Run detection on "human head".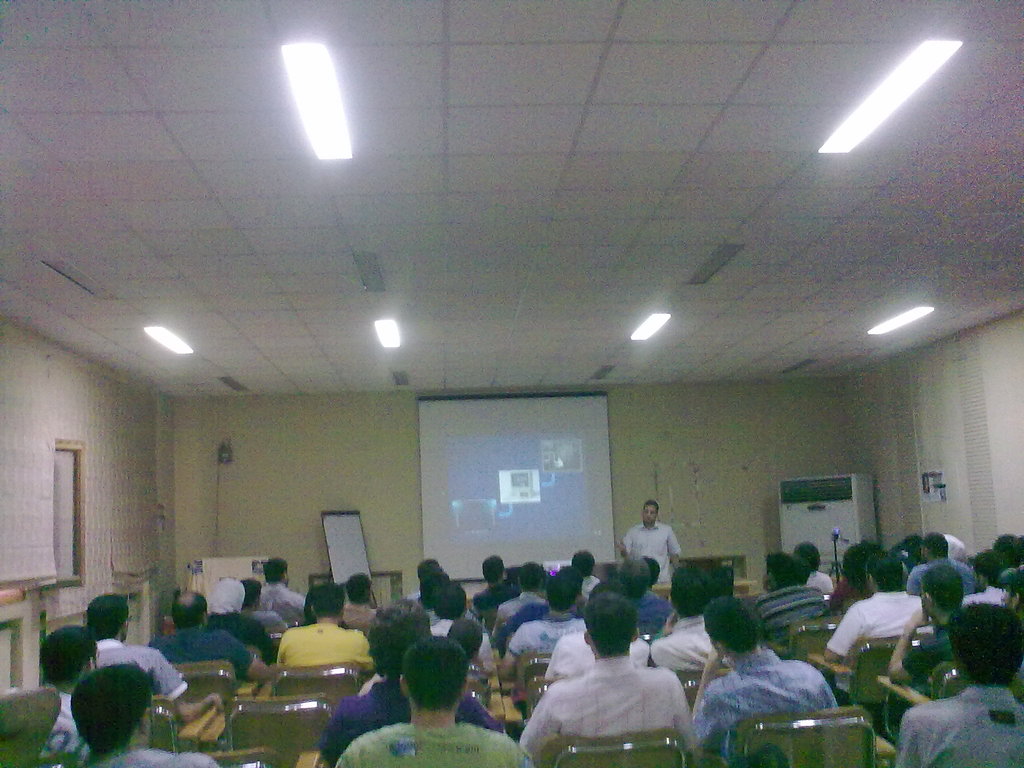
Result: 87,590,131,643.
